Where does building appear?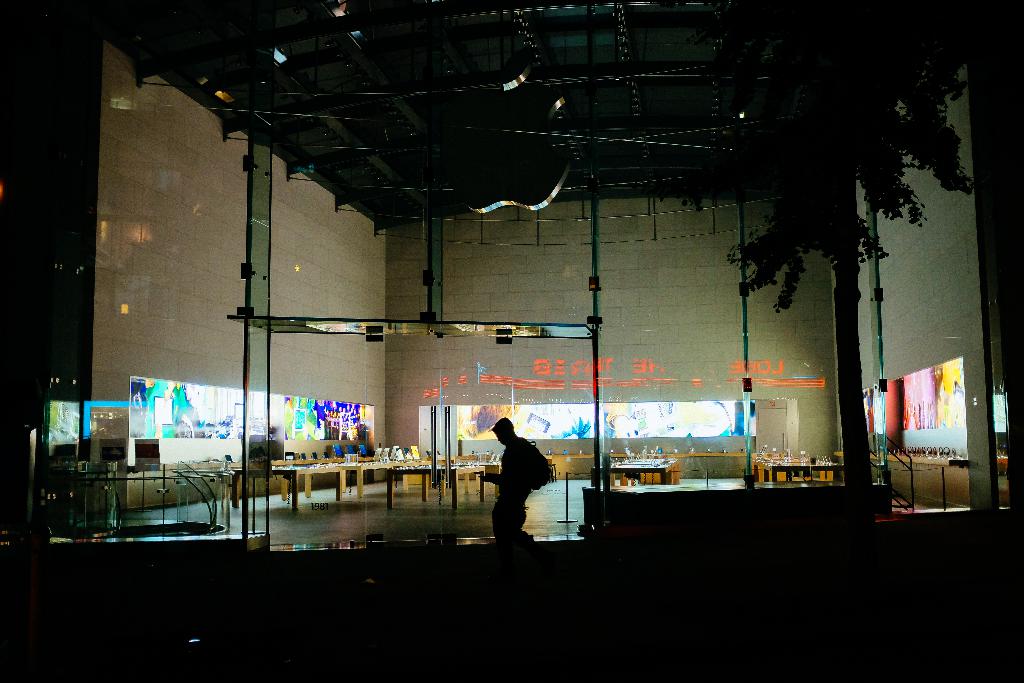
Appears at 28:0:1023:584.
